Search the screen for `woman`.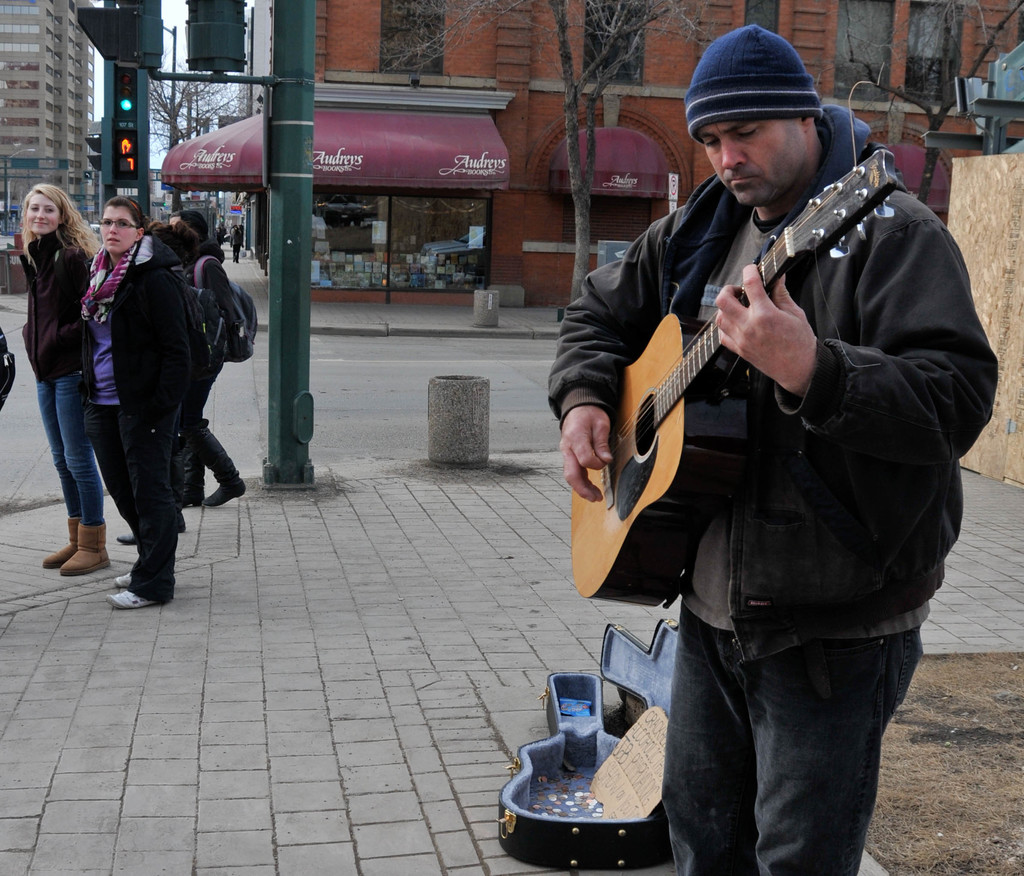
Found at region(70, 195, 202, 617).
